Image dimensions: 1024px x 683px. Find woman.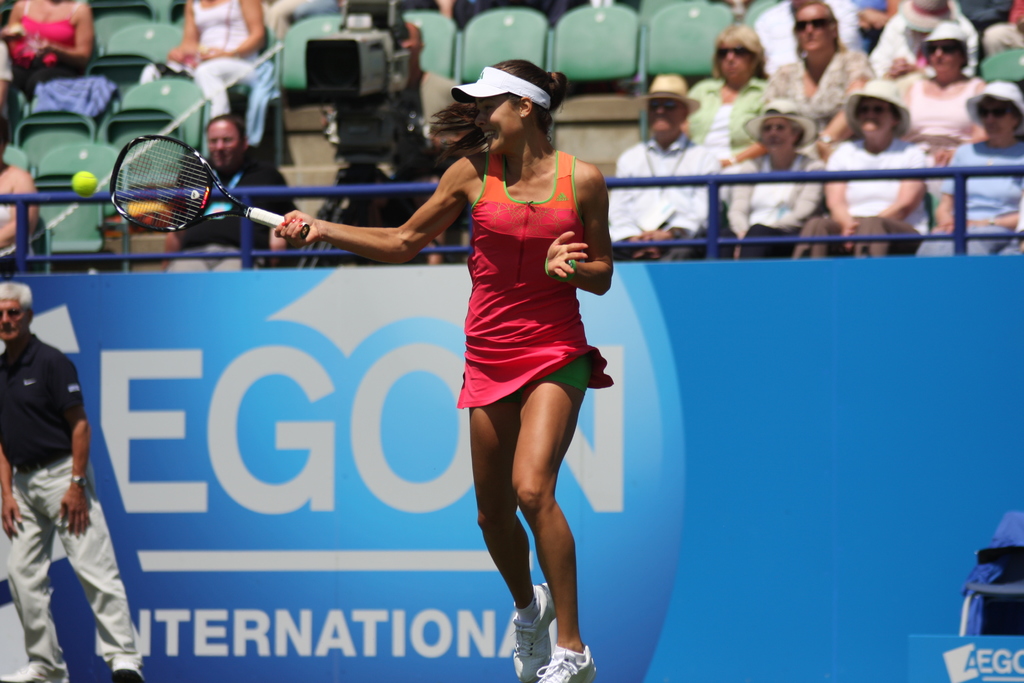
bbox=(902, 16, 998, 177).
